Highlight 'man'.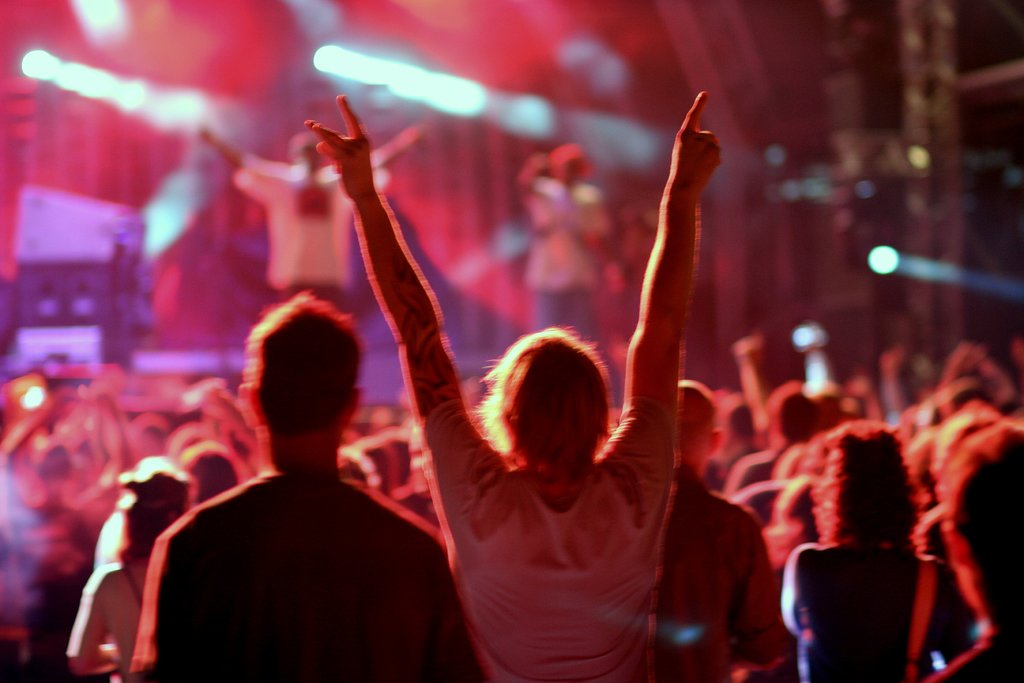
Highlighted region: 144:268:458:668.
